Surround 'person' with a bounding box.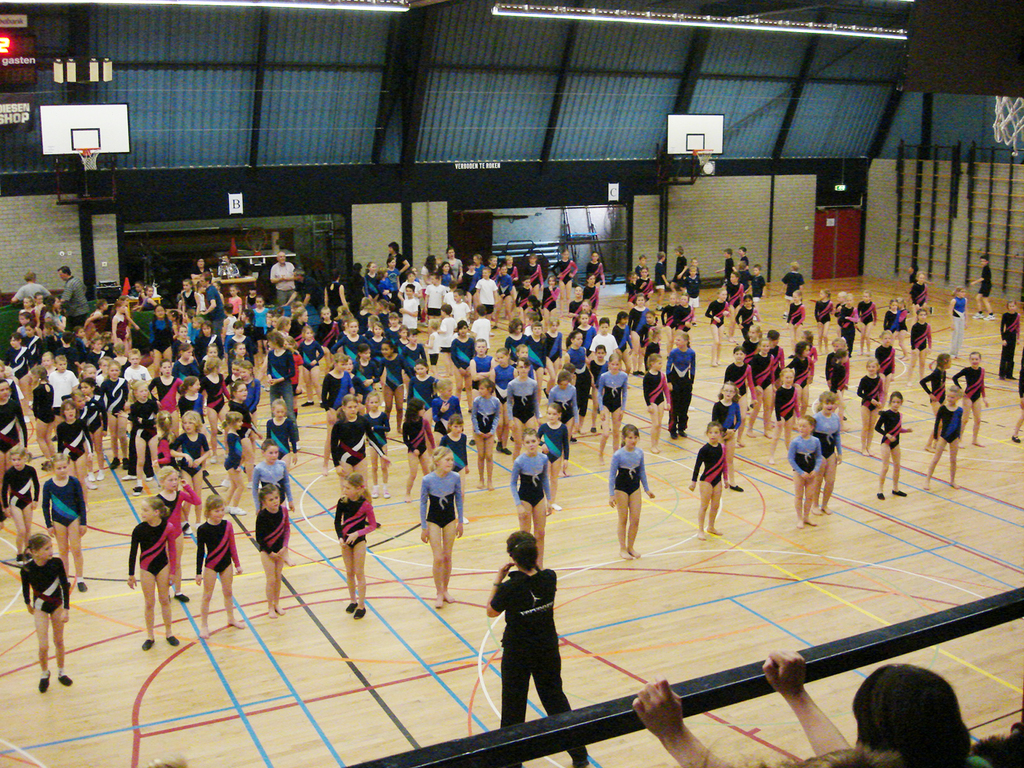
l=726, t=349, r=757, b=436.
